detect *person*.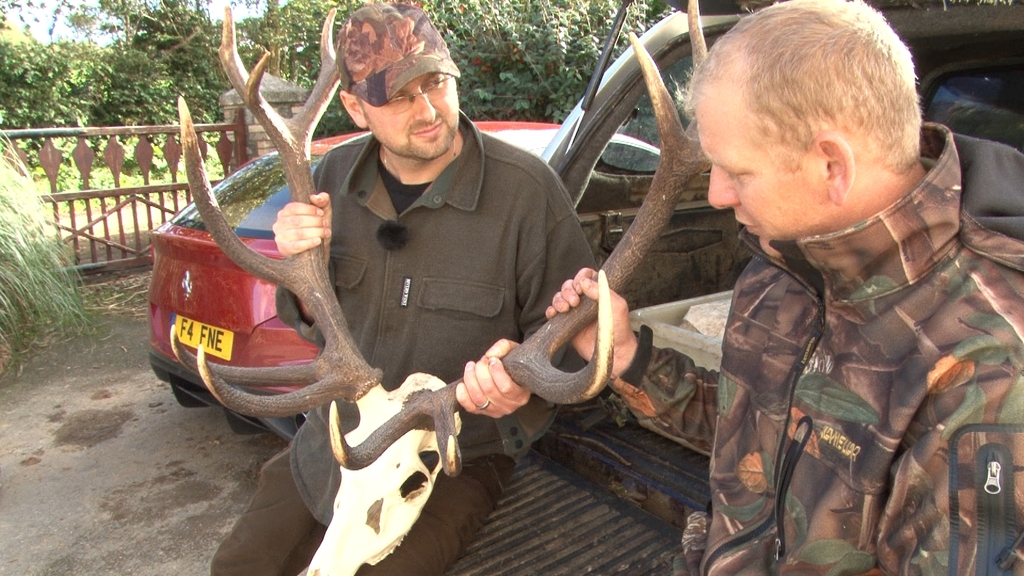
Detected at left=548, top=0, right=1022, bottom=575.
